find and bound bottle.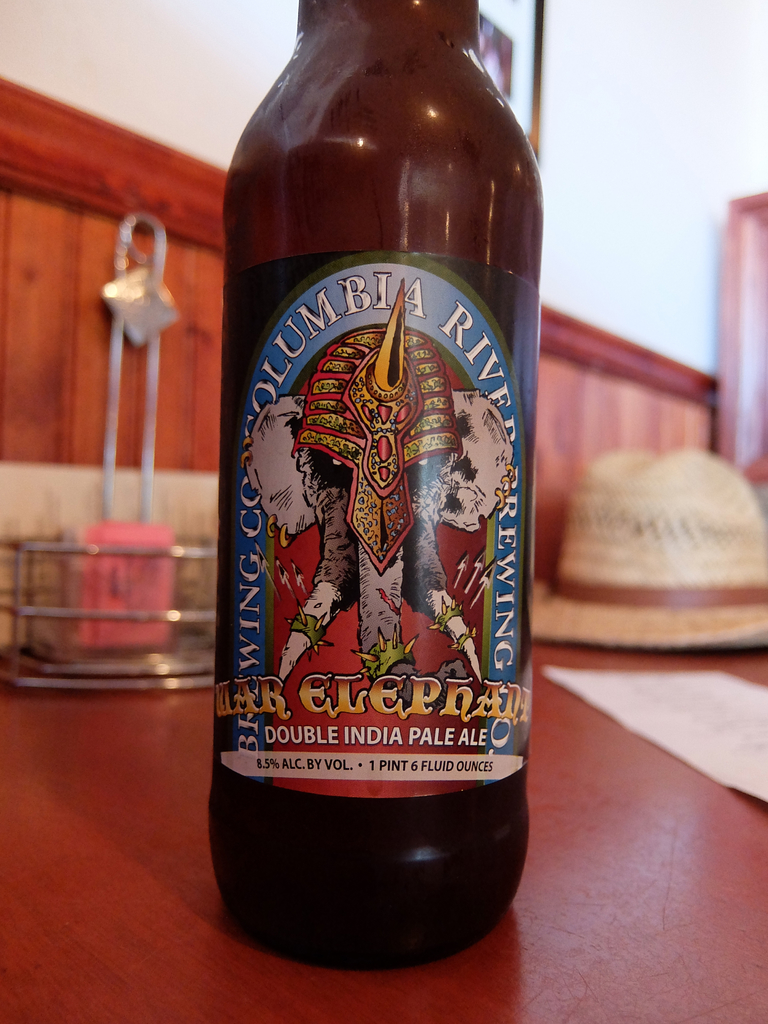
Bound: select_region(206, 1, 548, 972).
